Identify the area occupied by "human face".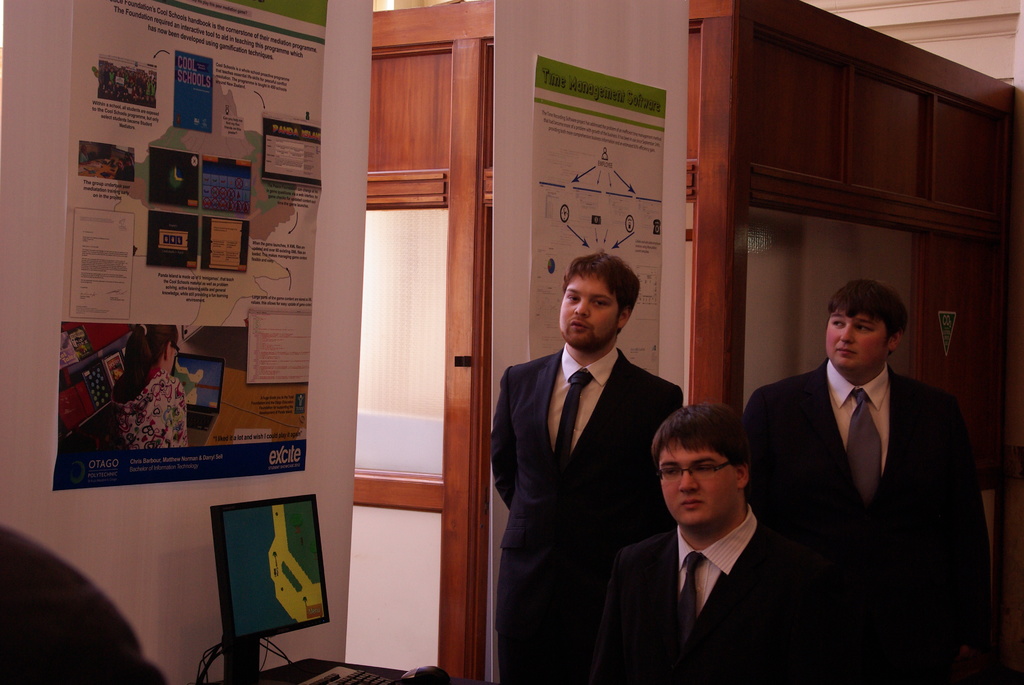
Area: box=[661, 441, 740, 528].
